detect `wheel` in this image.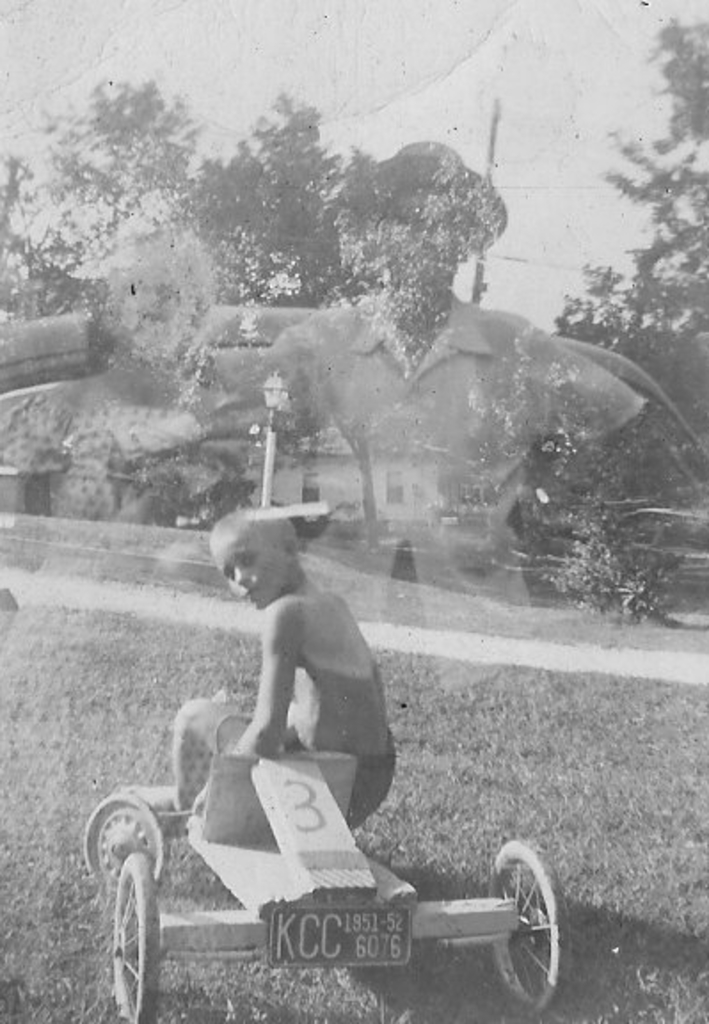
Detection: detection(501, 855, 558, 1001).
